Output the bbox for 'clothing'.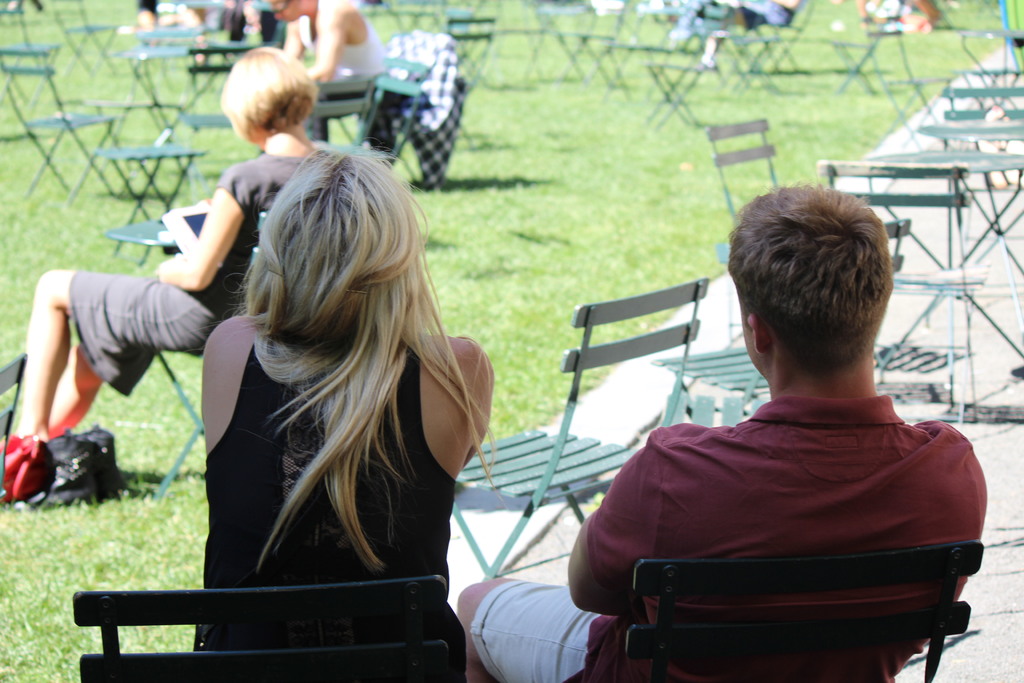
bbox=(225, 0, 275, 47).
